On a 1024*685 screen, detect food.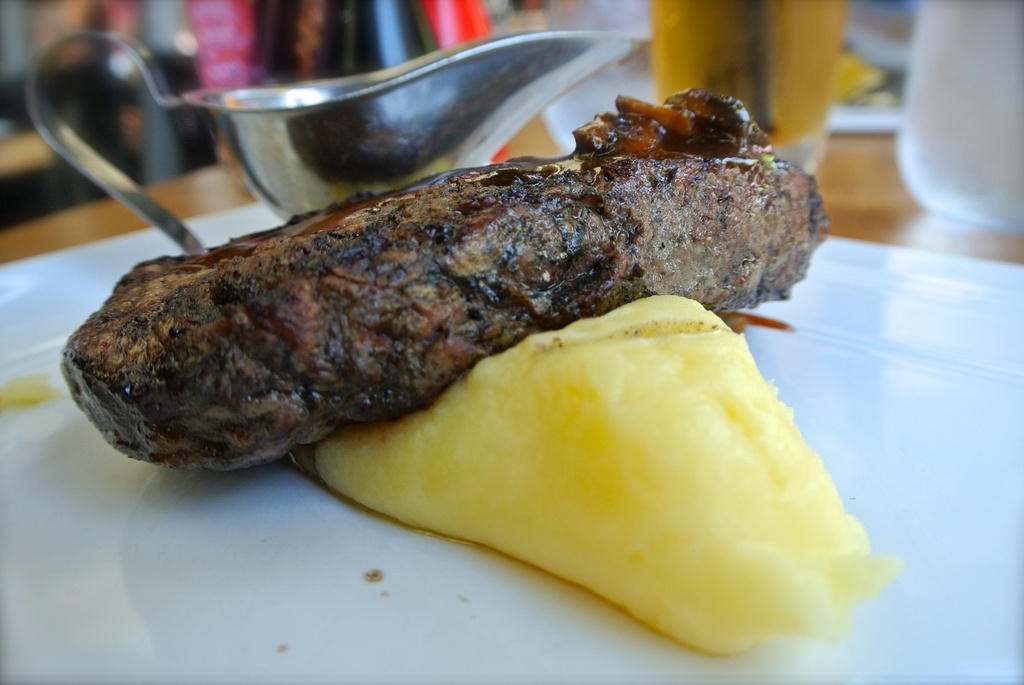
pyautogui.locateOnScreen(63, 91, 831, 471).
